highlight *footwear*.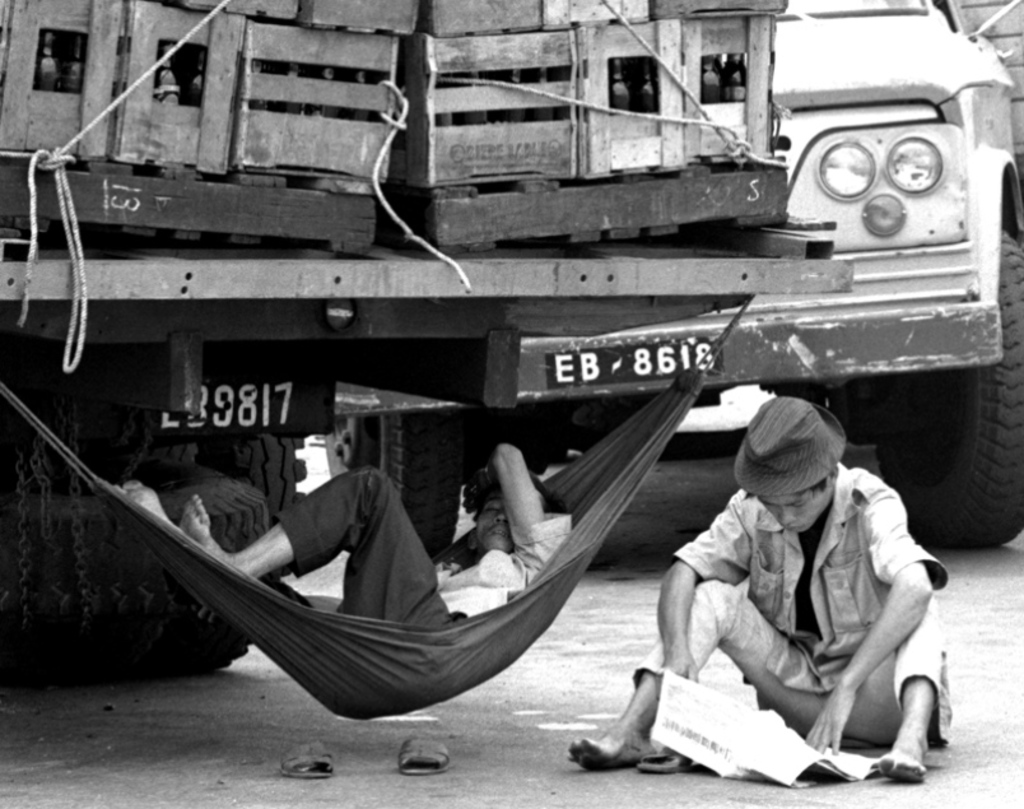
Highlighted region: (left=404, top=738, right=451, bottom=772).
